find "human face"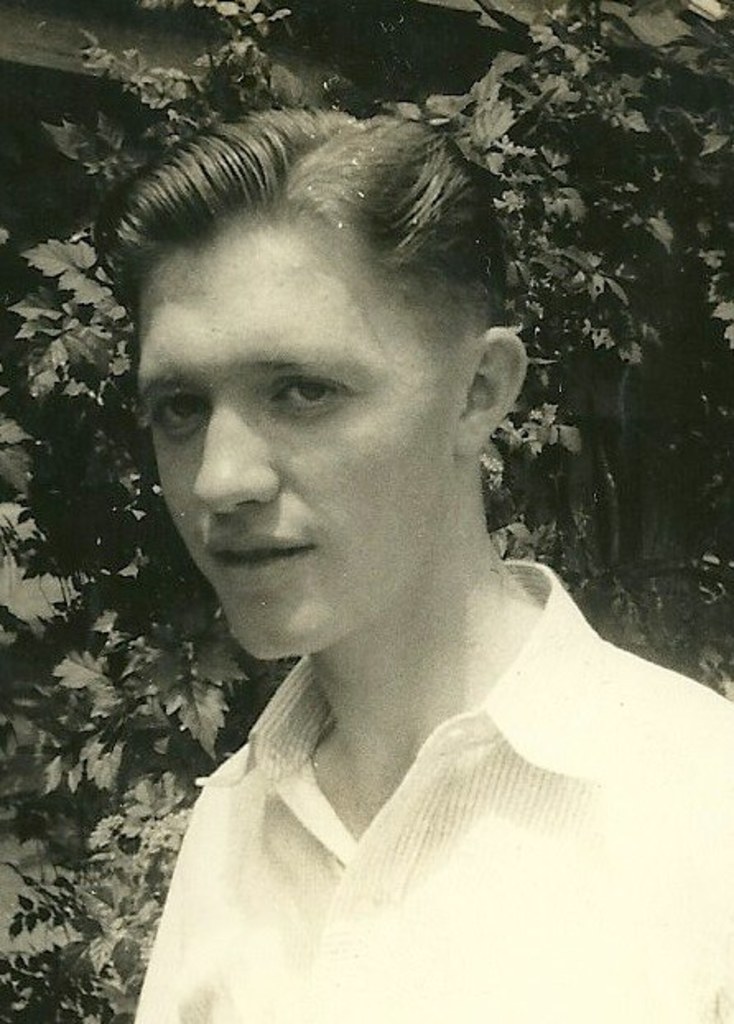
detection(138, 230, 449, 663)
